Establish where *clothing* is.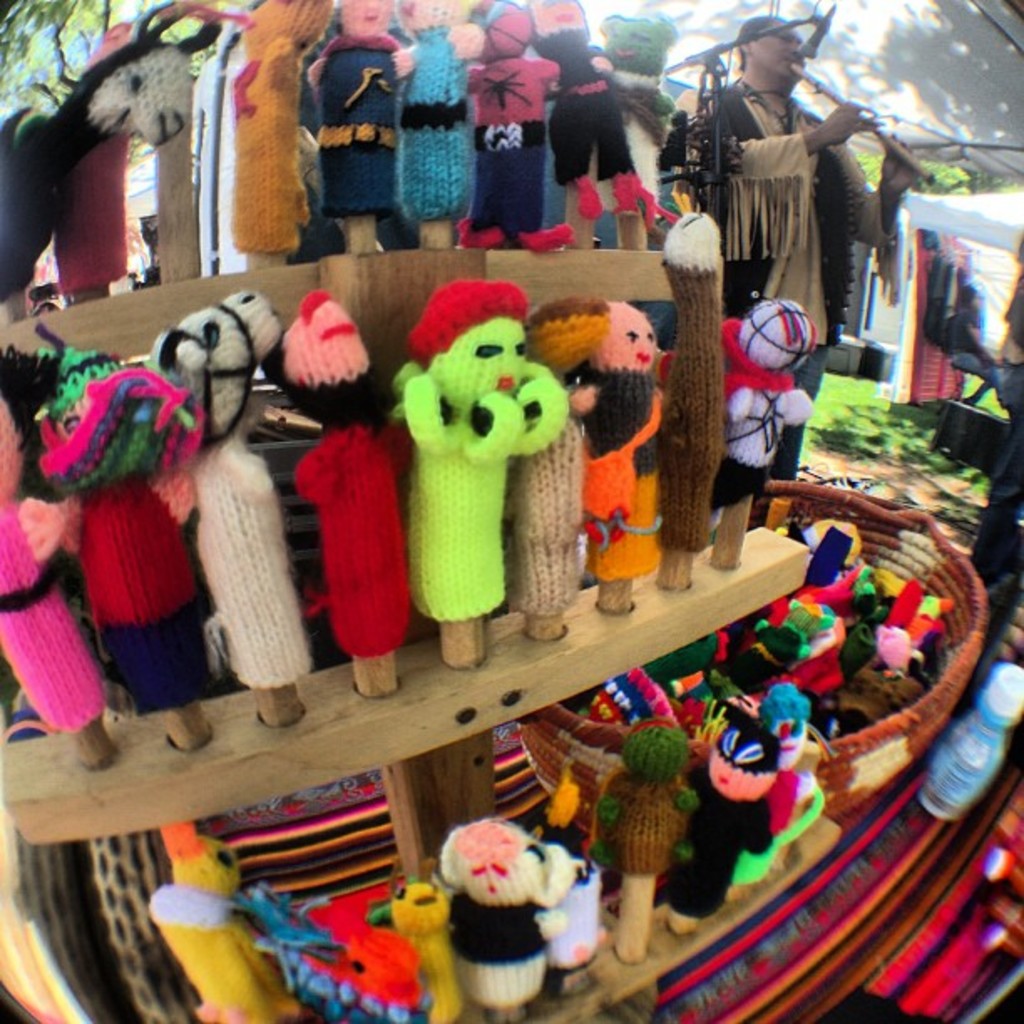
Established at 0/499/114/740.
